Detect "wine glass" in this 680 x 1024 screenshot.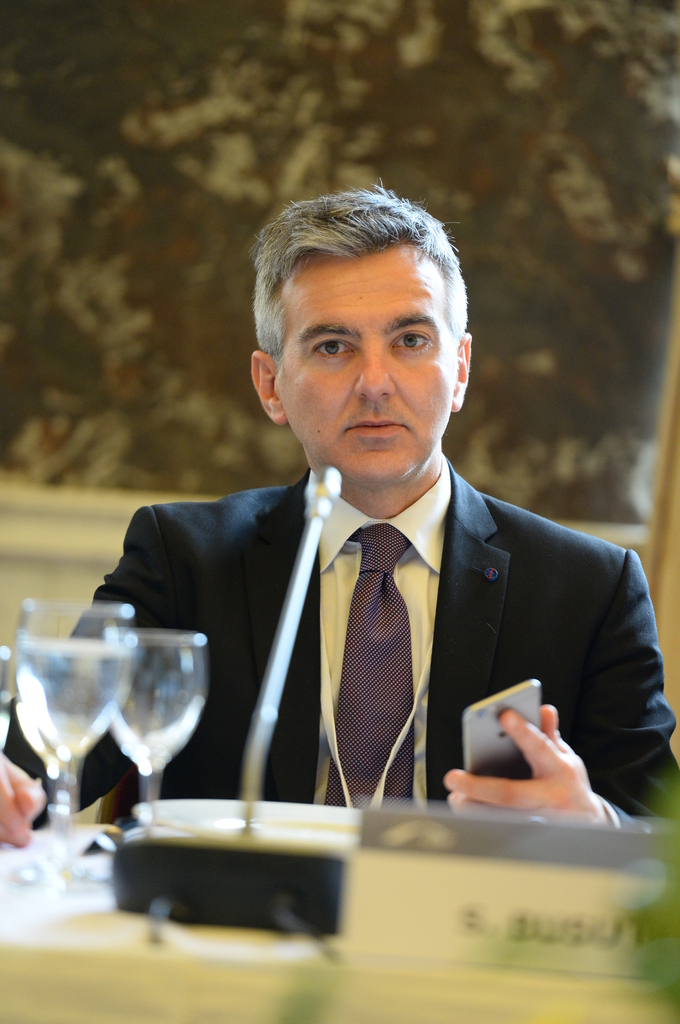
Detection: [left=102, top=619, right=198, bottom=834].
